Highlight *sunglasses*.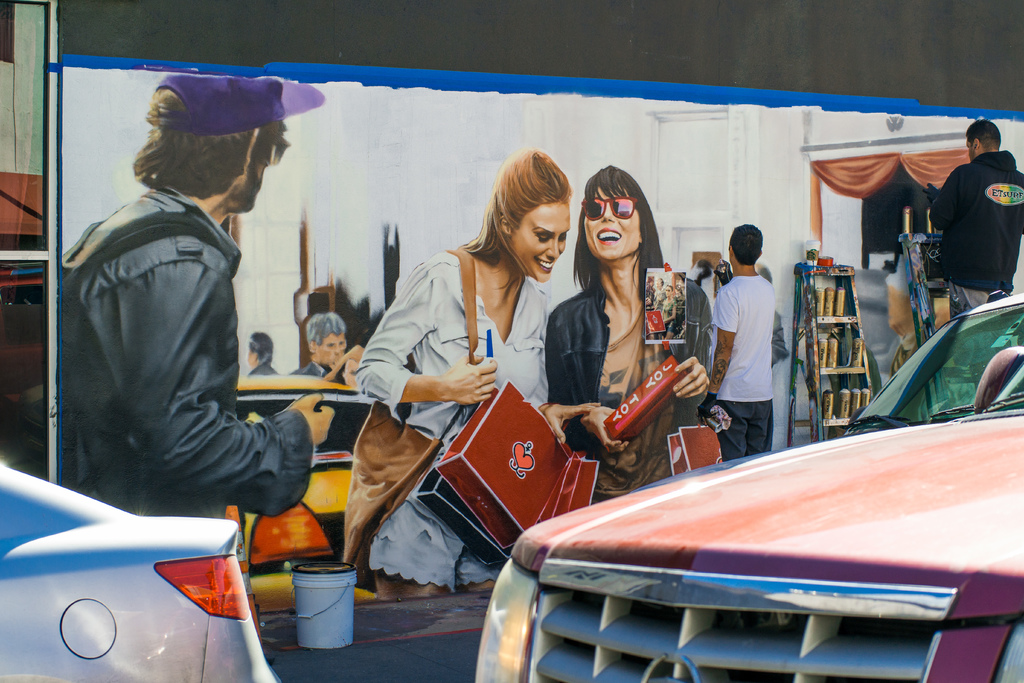
Highlighted region: select_region(583, 197, 637, 222).
